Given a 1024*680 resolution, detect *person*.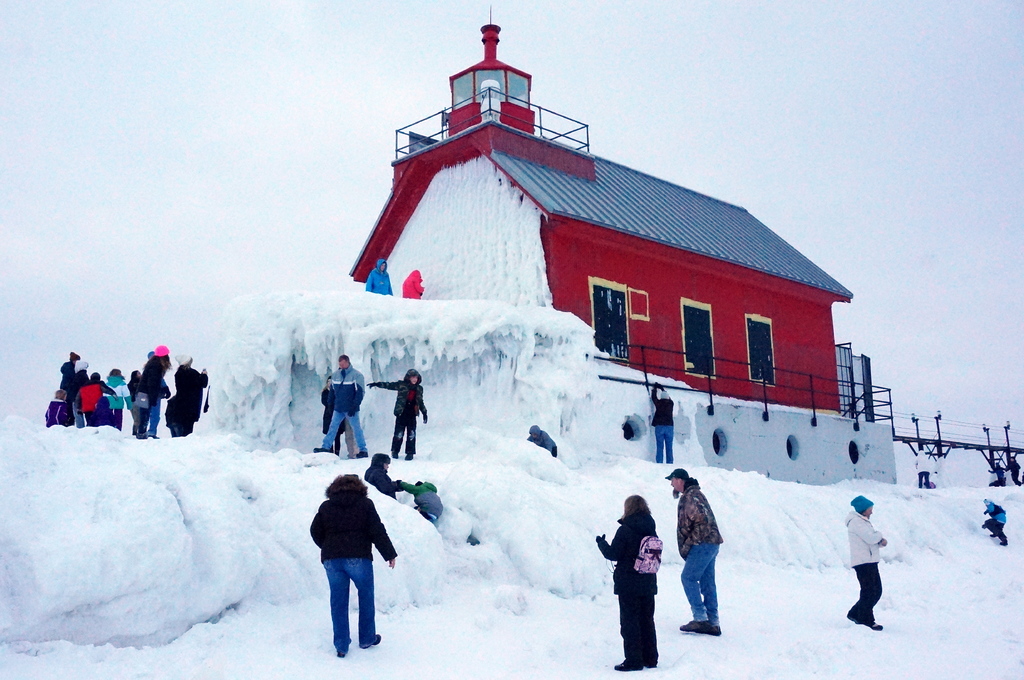
367:366:429:459.
